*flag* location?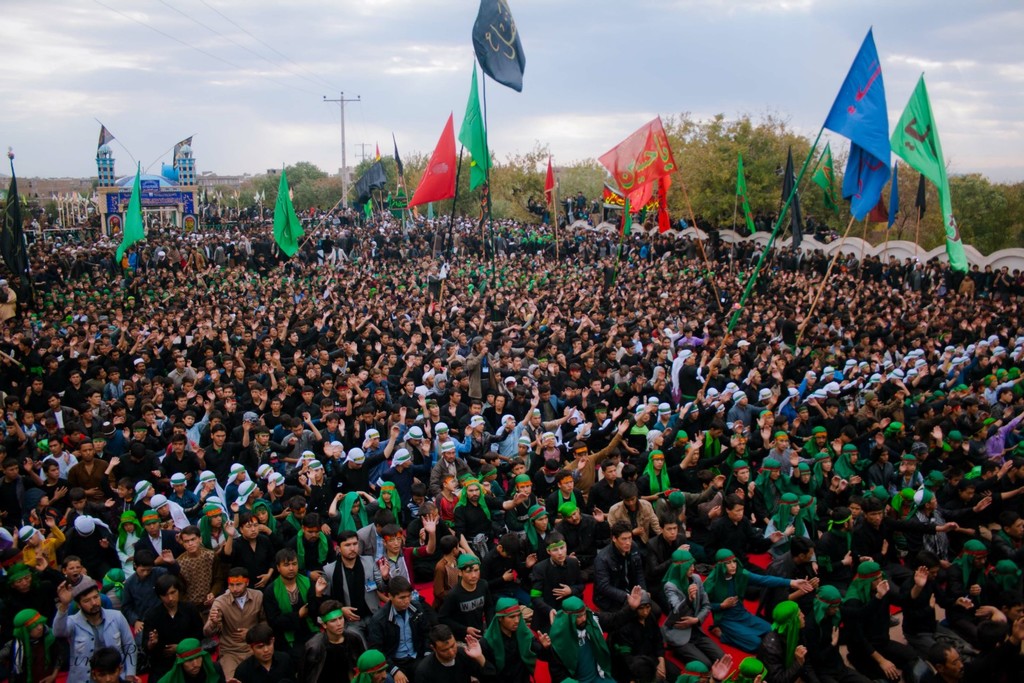
[x1=892, y1=74, x2=971, y2=273]
